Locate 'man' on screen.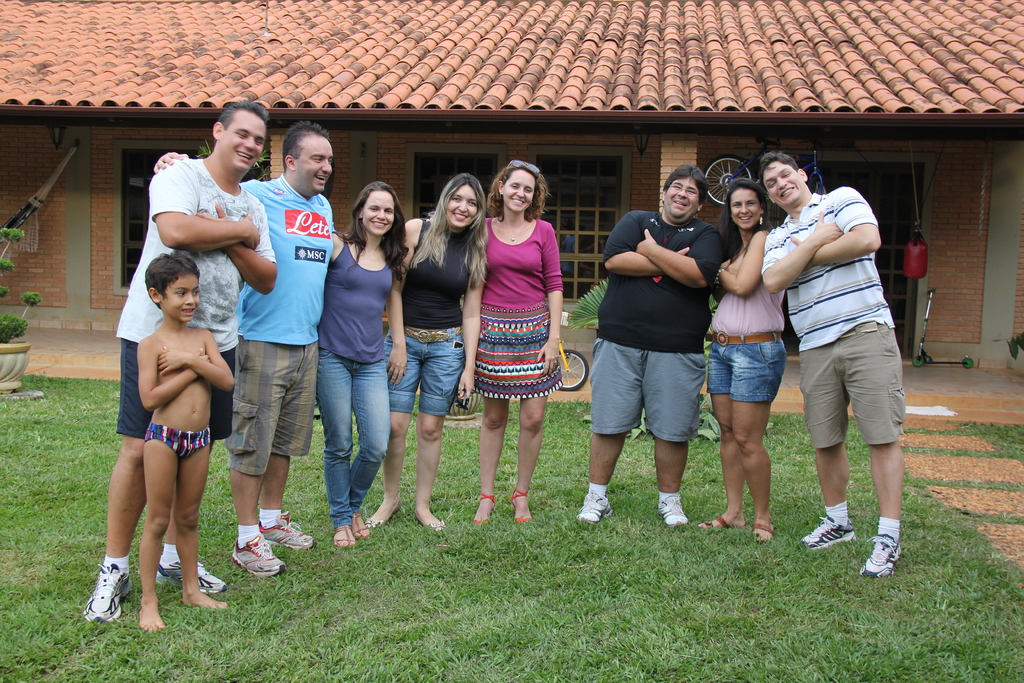
On screen at Rect(765, 142, 920, 566).
